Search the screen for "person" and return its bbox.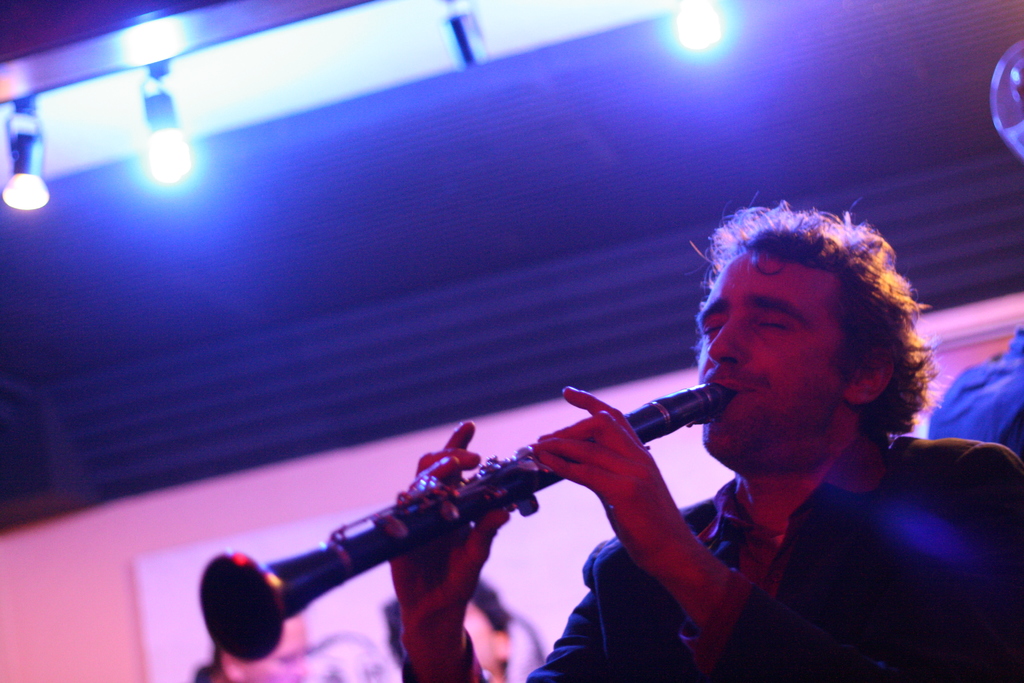
Found: [x1=384, y1=574, x2=515, y2=682].
